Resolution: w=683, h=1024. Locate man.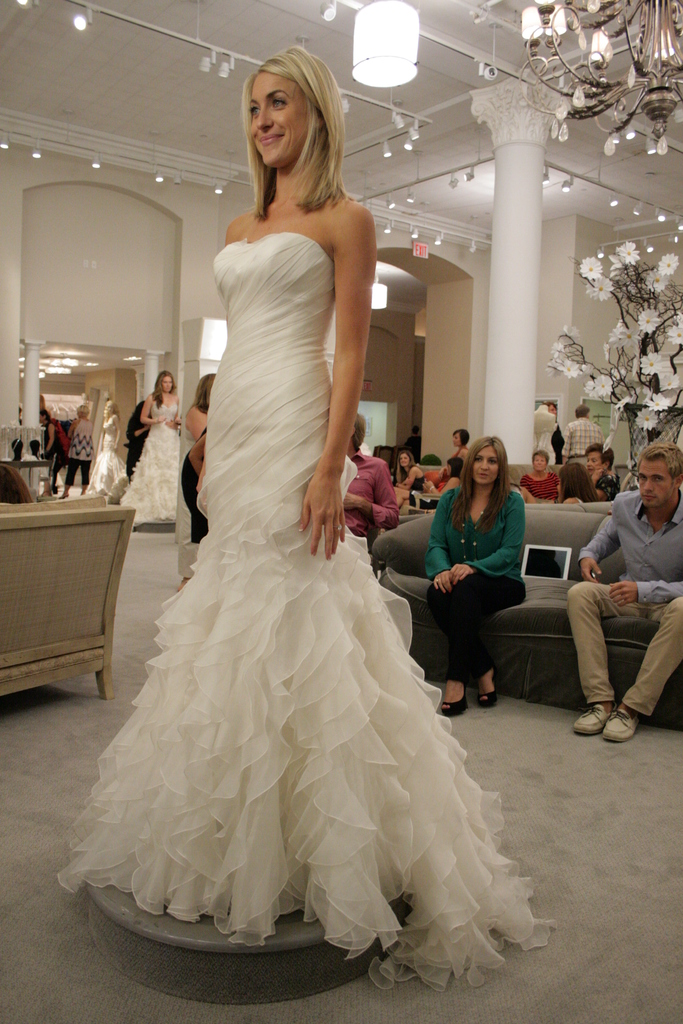
342/413/400/563.
